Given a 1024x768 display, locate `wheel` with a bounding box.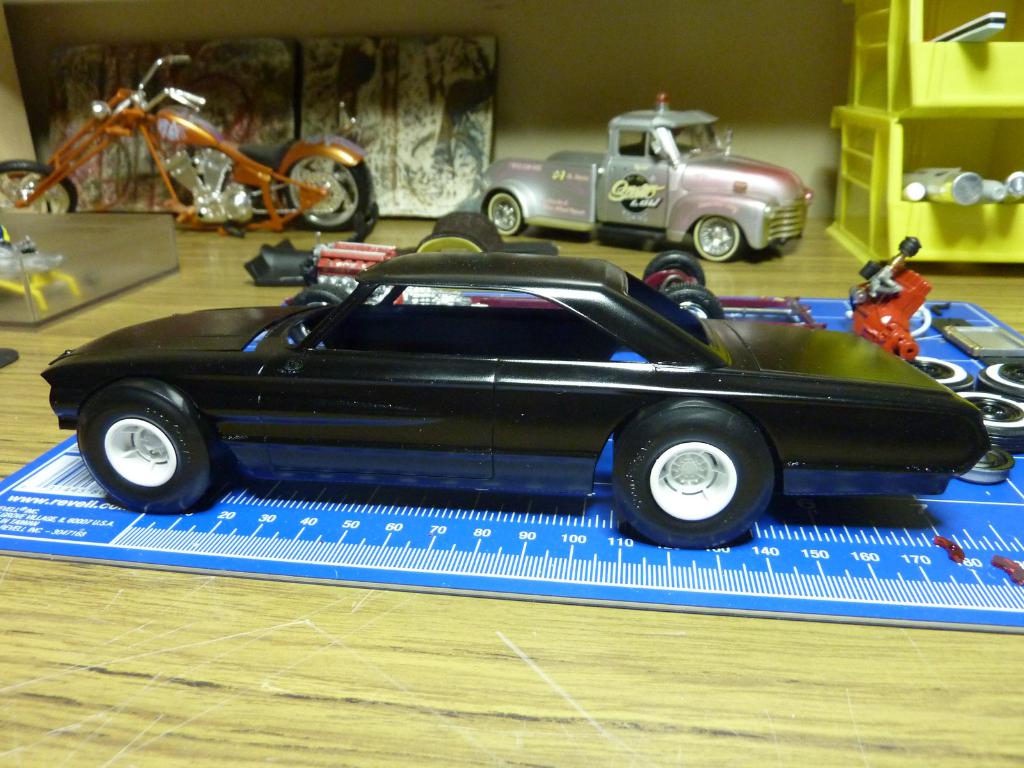
Located: [x1=693, y1=214, x2=741, y2=260].
